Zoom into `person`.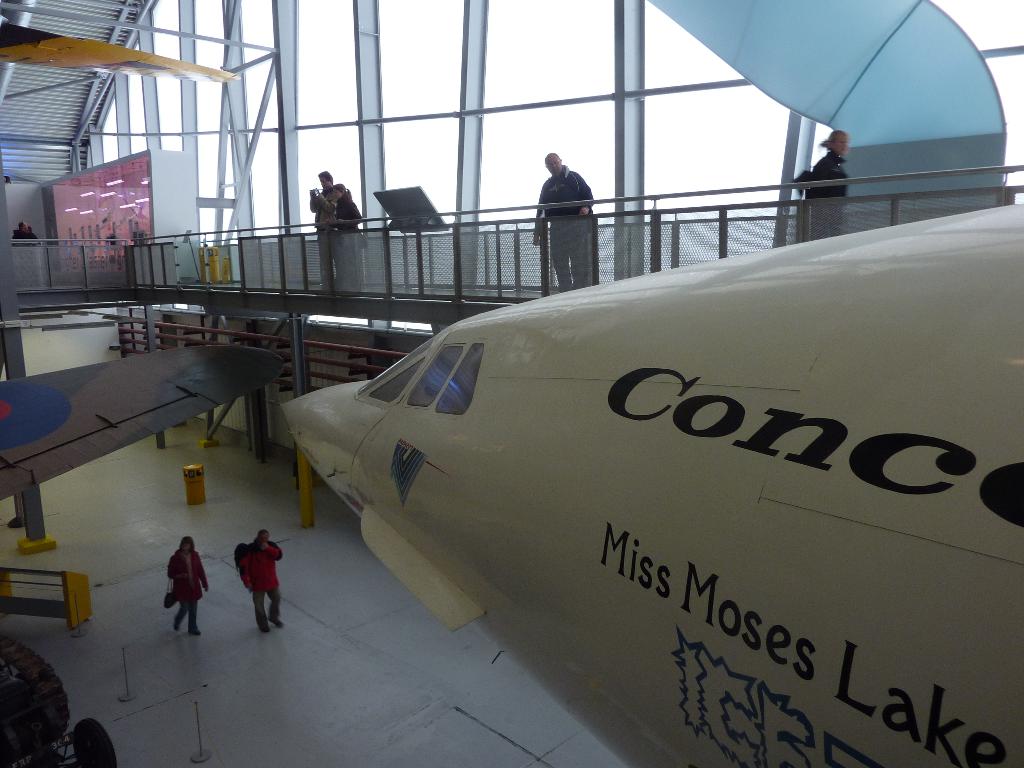
Zoom target: locate(532, 151, 594, 291).
